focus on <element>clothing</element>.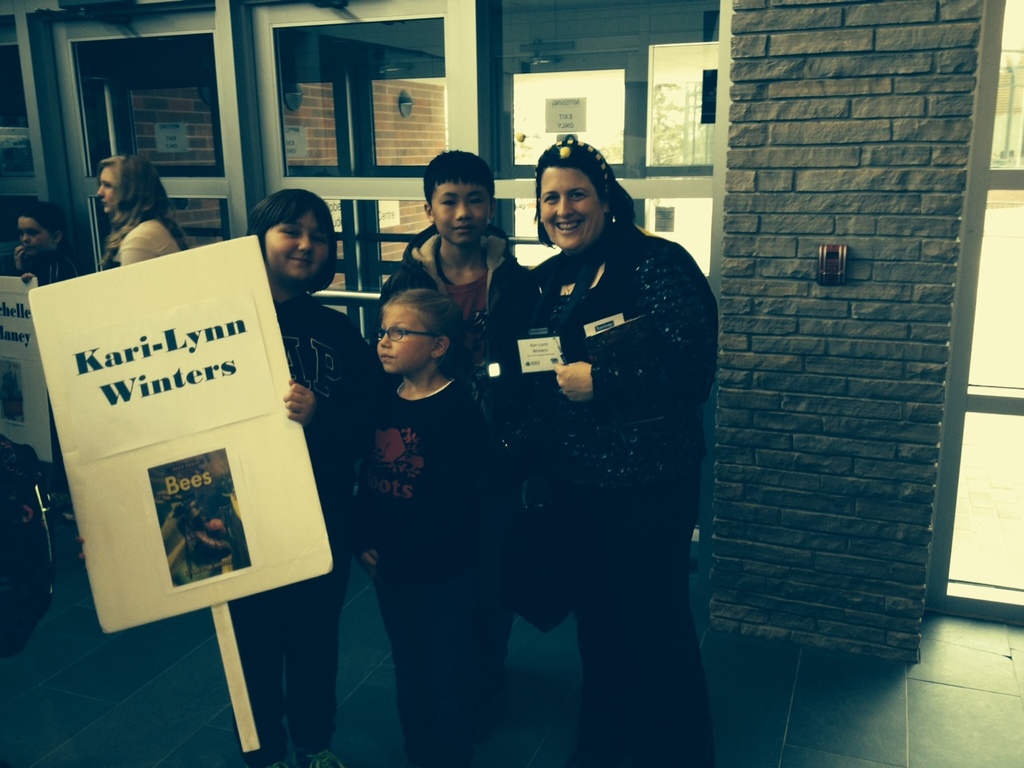
Focused at 378,222,530,420.
